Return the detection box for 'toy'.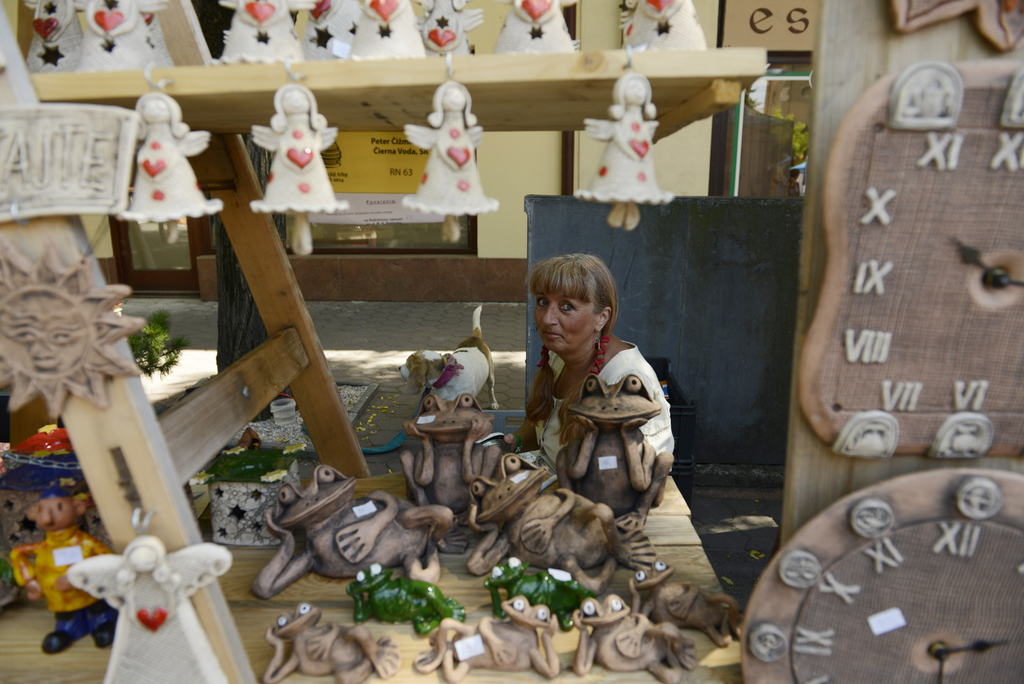
(left=122, top=88, right=226, bottom=245).
